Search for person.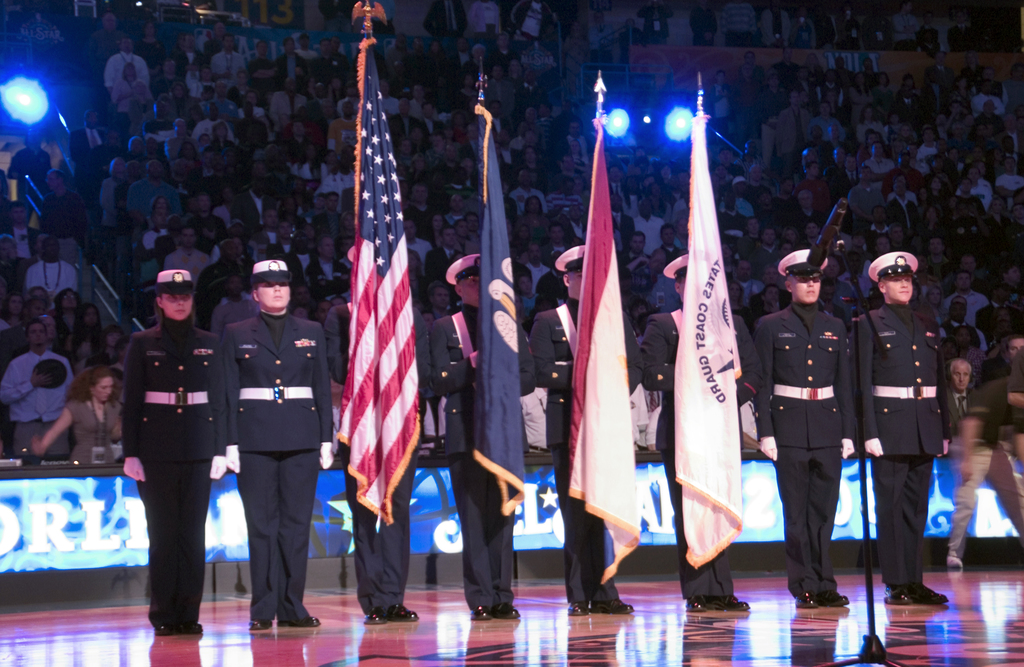
Found at left=125, top=241, right=223, bottom=649.
